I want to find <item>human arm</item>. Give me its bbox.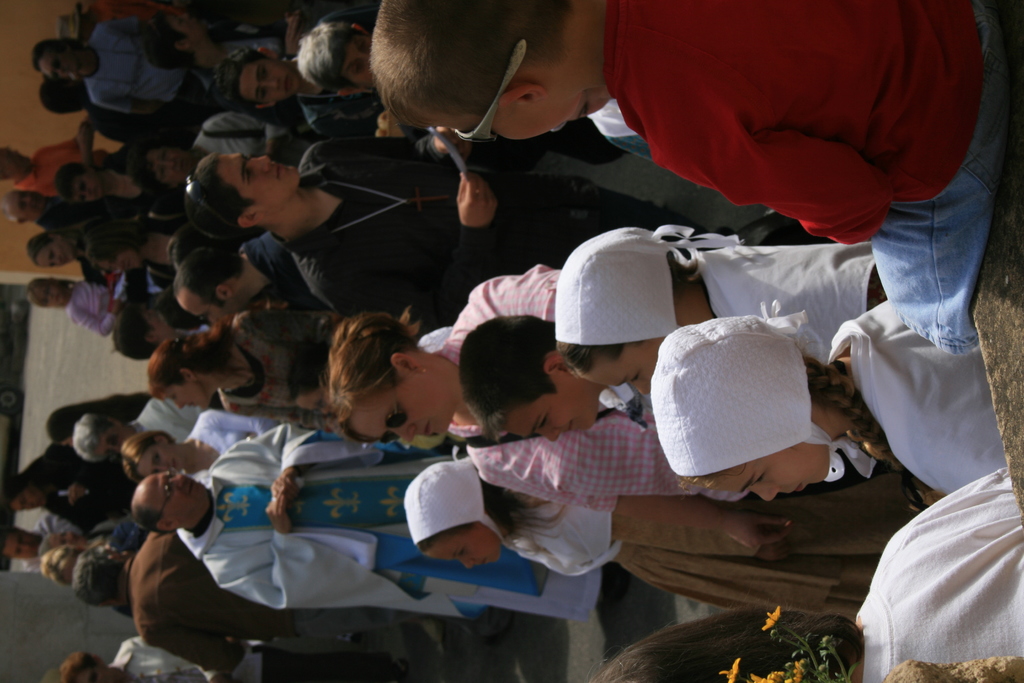
(x1=238, y1=312, x2=350, y2=342).
